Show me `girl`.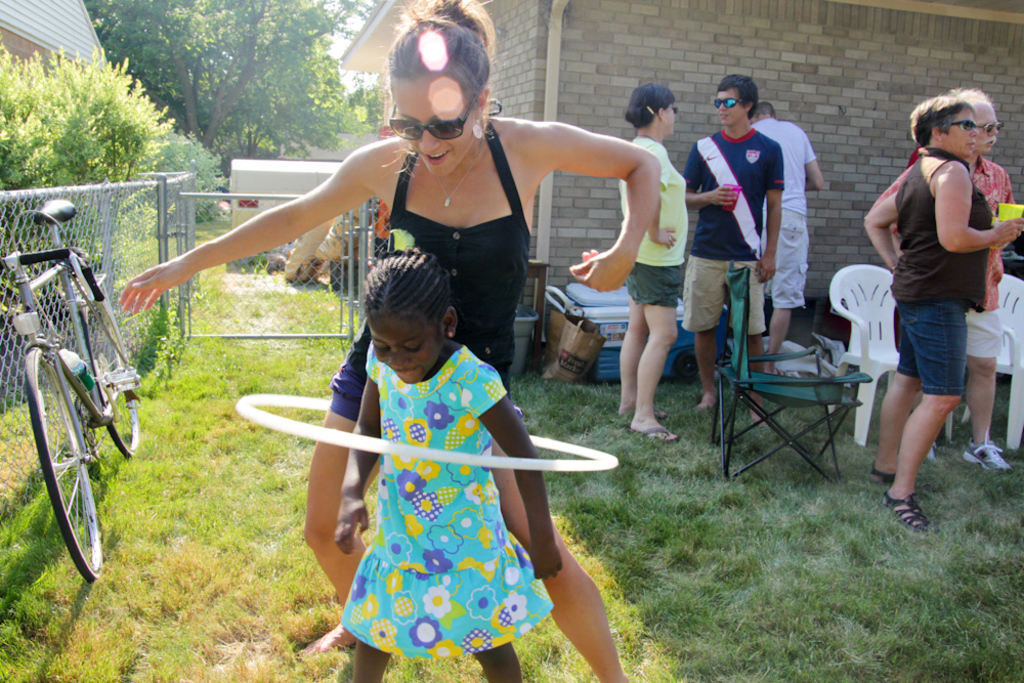
`girl` is here: box(340, 255, 562, 681).
